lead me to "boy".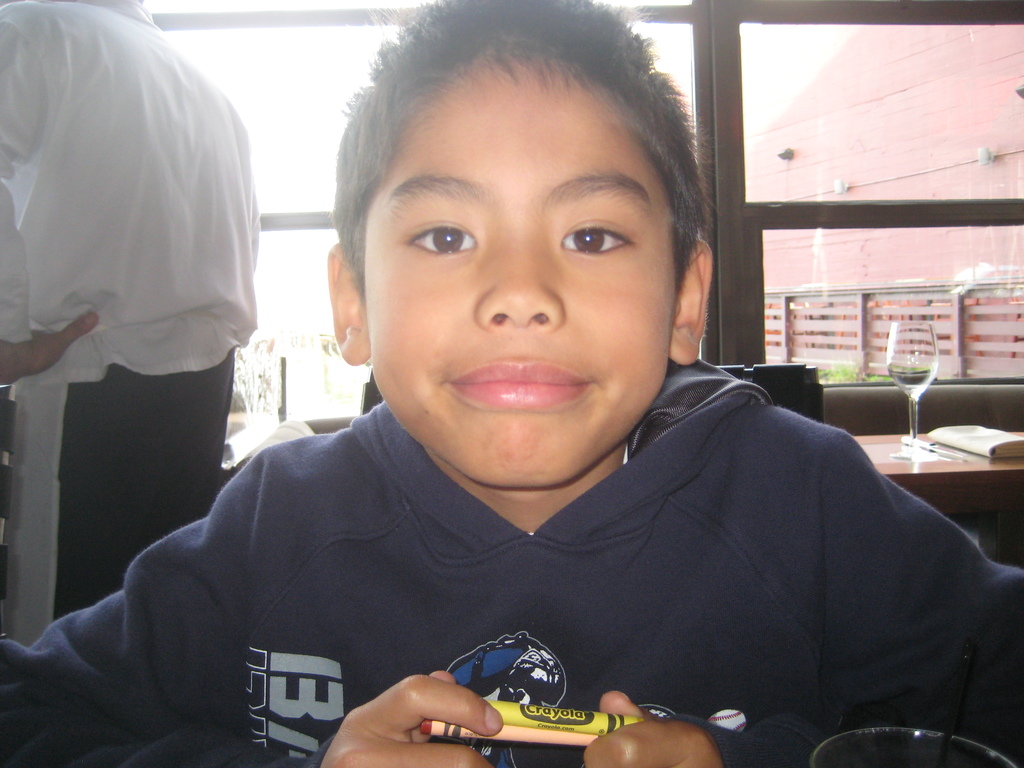
Lead to bbox(0, 0, 1023, 767).
